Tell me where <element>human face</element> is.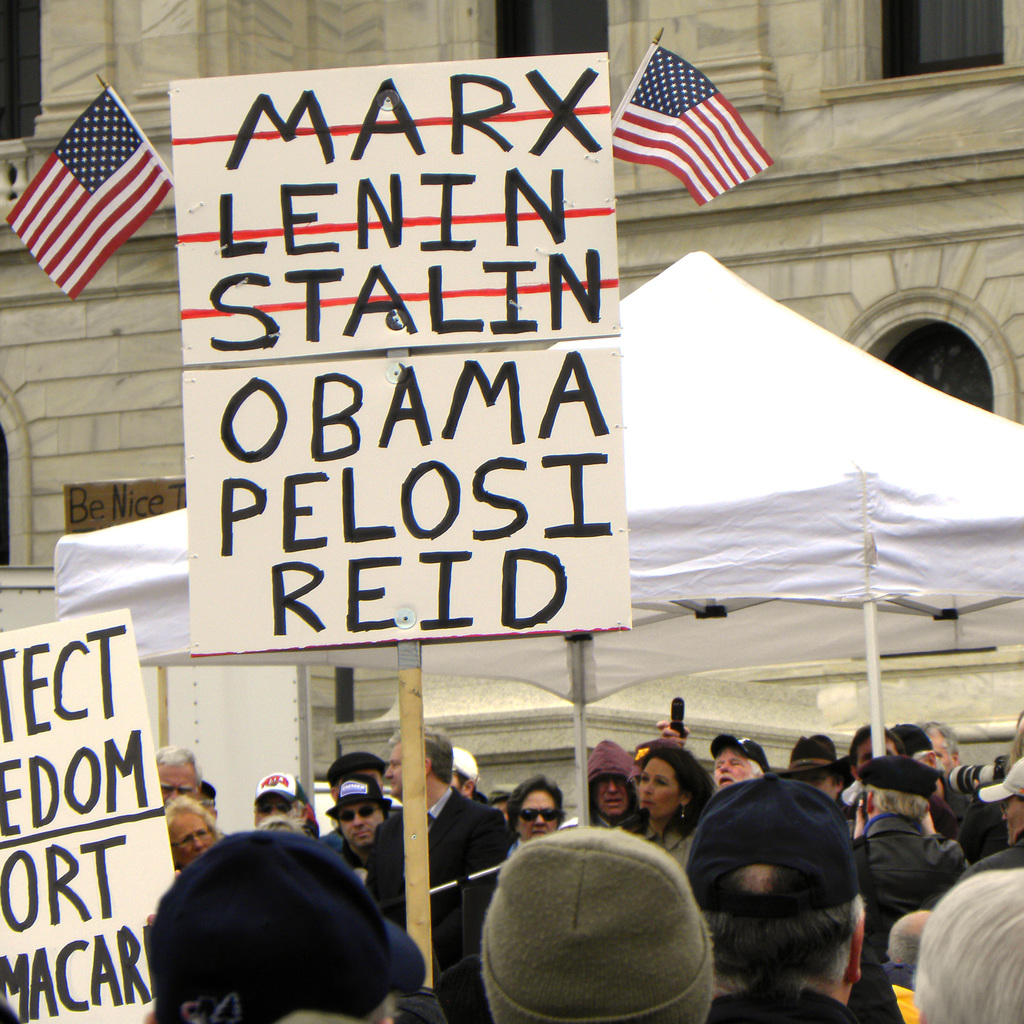
<element>human face</element> is at [384, 743, 404, 794].
